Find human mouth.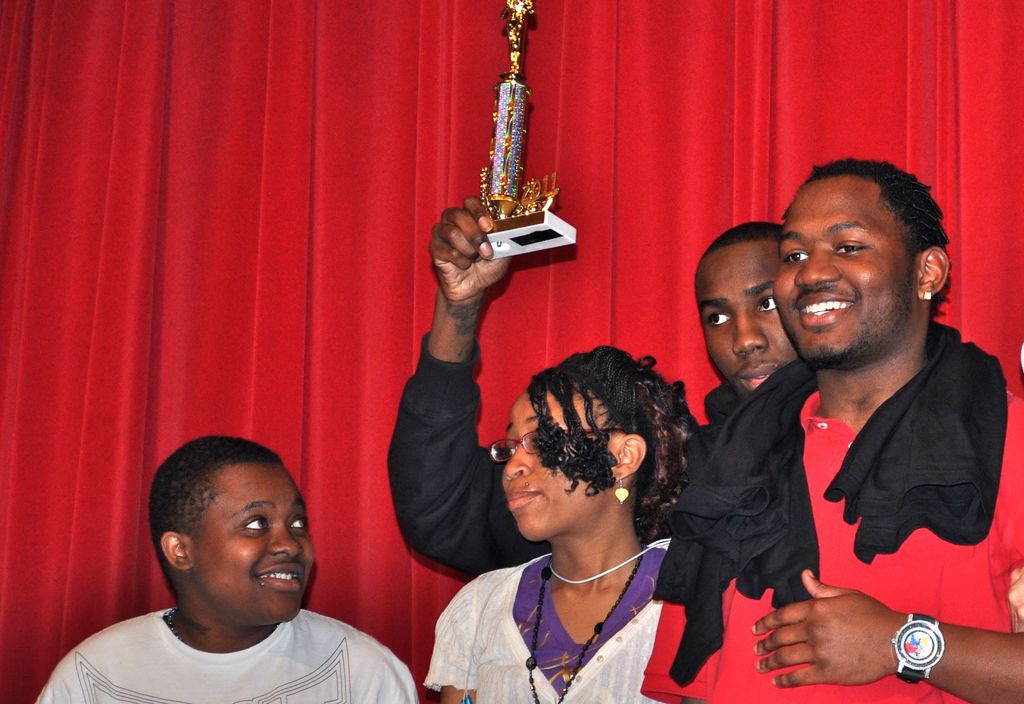
<box>735,364,780,388</box>.
